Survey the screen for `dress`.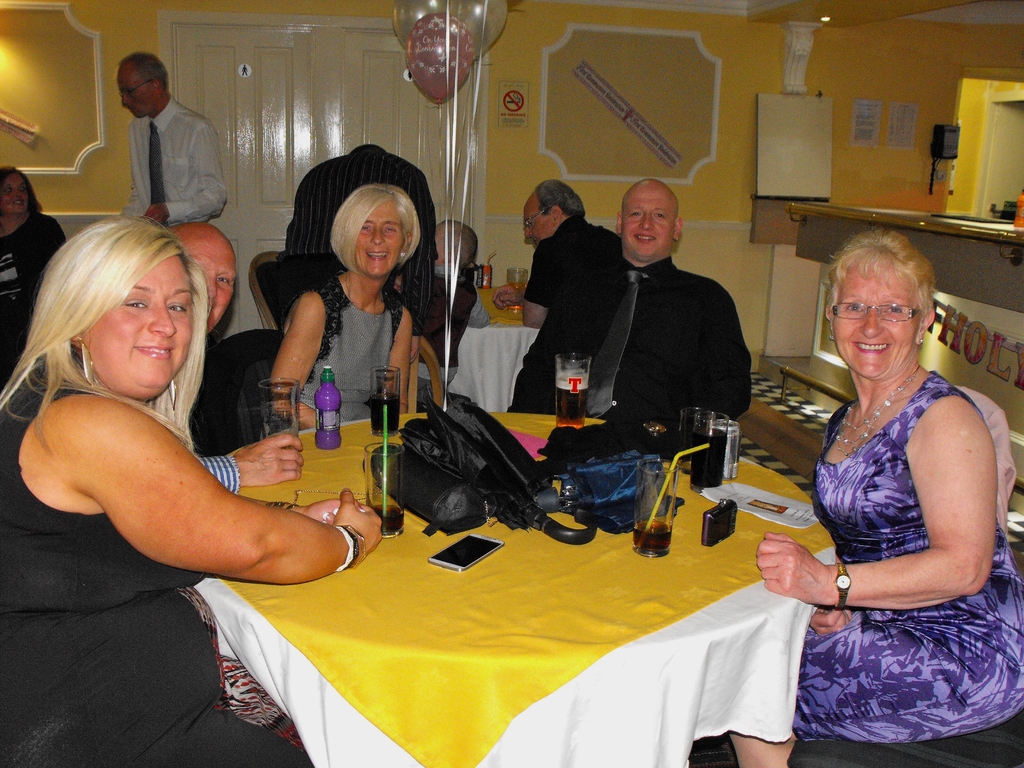
Survey found: (x1=797, y1=371, x2=1023, y2=740).
